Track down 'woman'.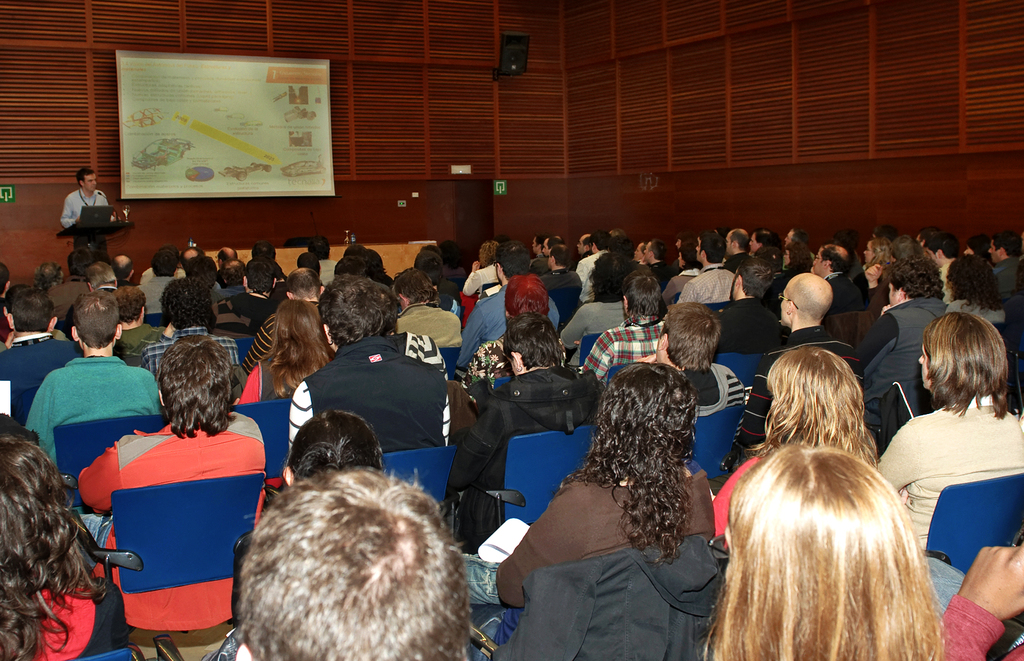
Tracked to x1=852 y1=232 x2=899 y2=294.
